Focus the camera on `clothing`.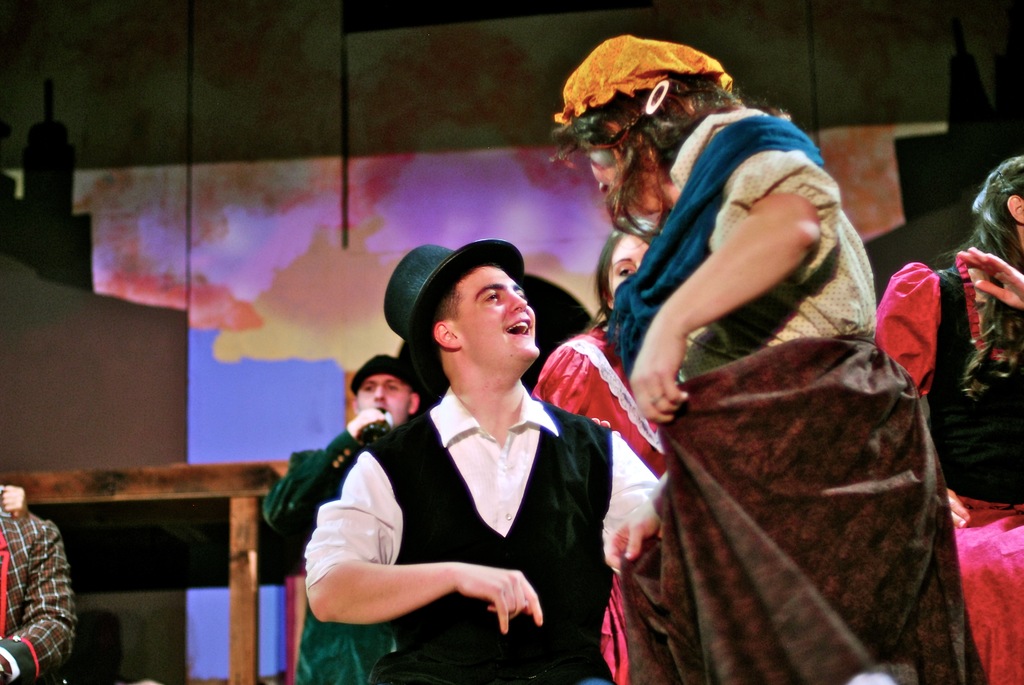
Focus region: detection(592, 106, 988, 684).
